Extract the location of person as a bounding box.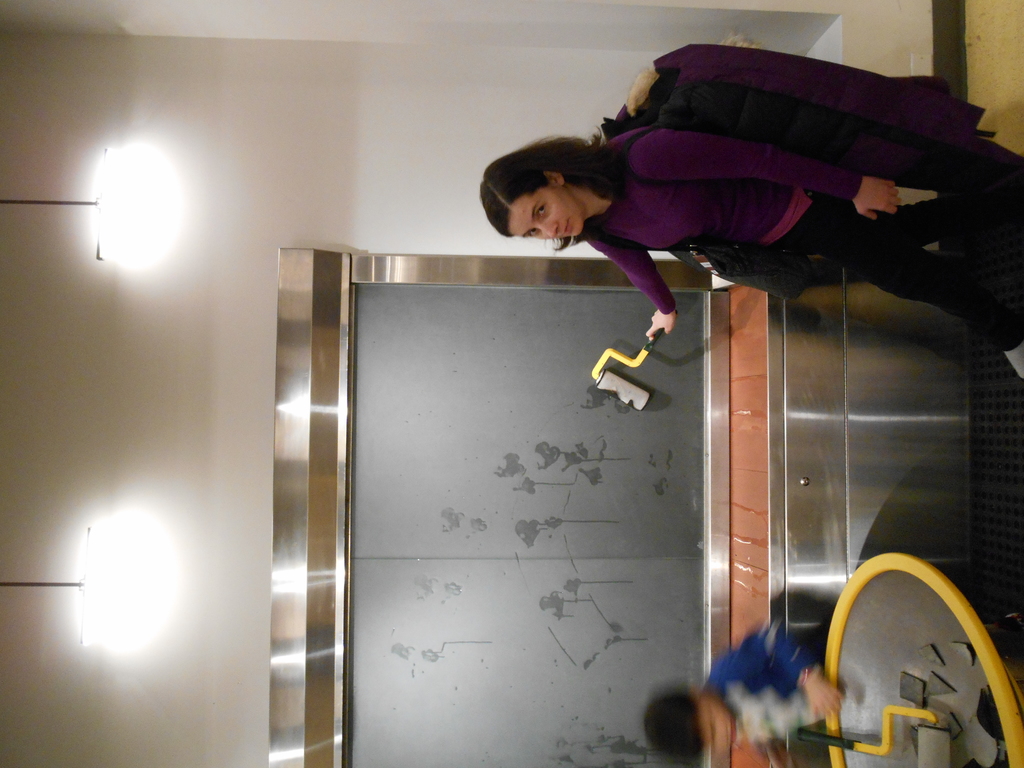
select_region(486, 136, 1023, 350).
